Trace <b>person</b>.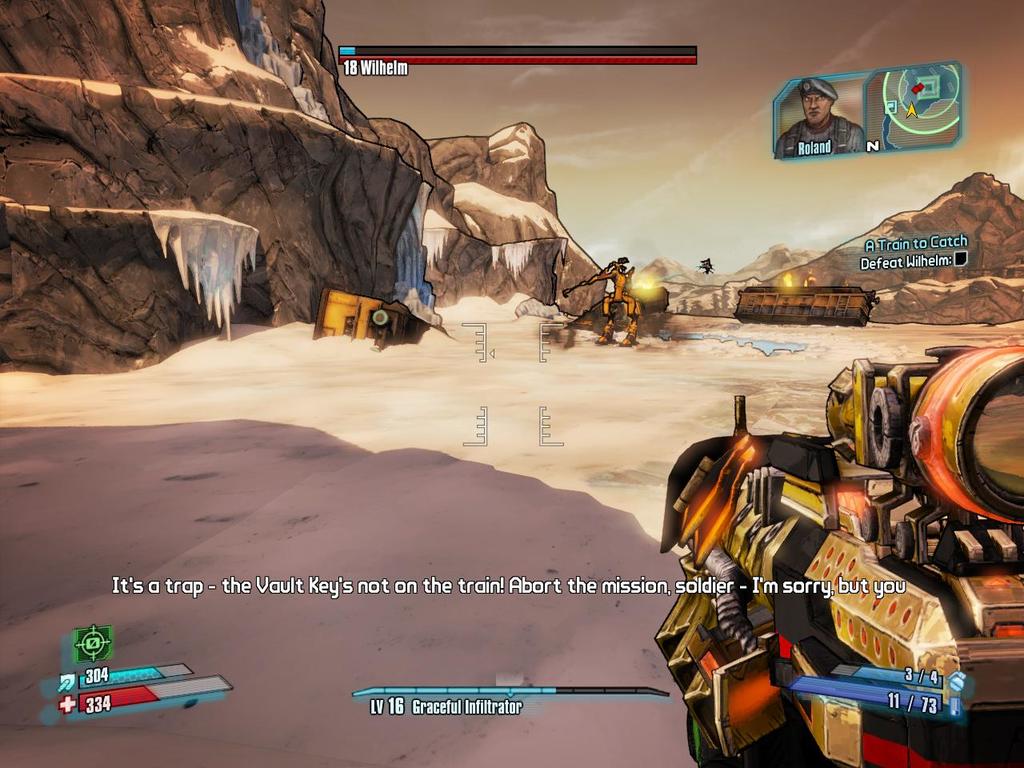
Traced to region(790, 69, 881, 166).
